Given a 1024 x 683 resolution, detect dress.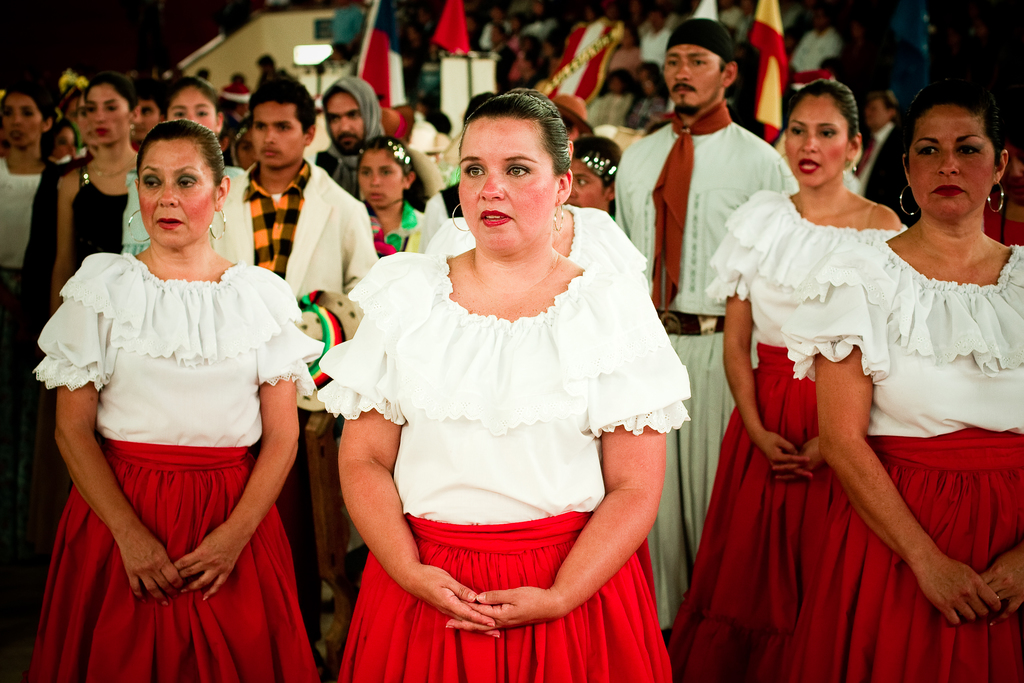
box(29, 252, 323, 682).
